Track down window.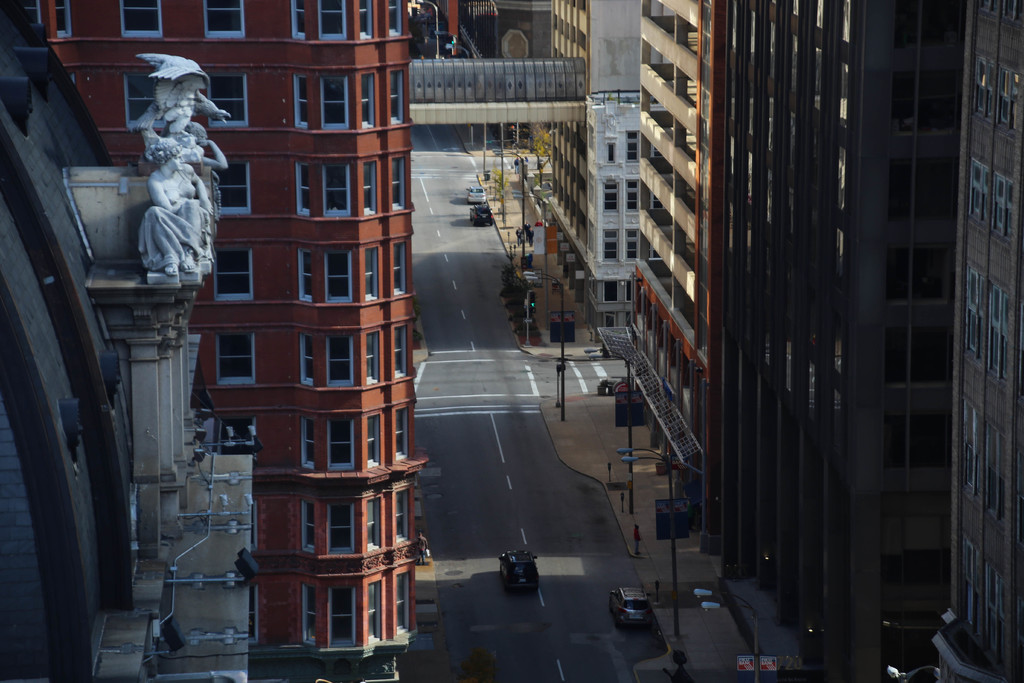
Tracked to 990,172,1011,237.
